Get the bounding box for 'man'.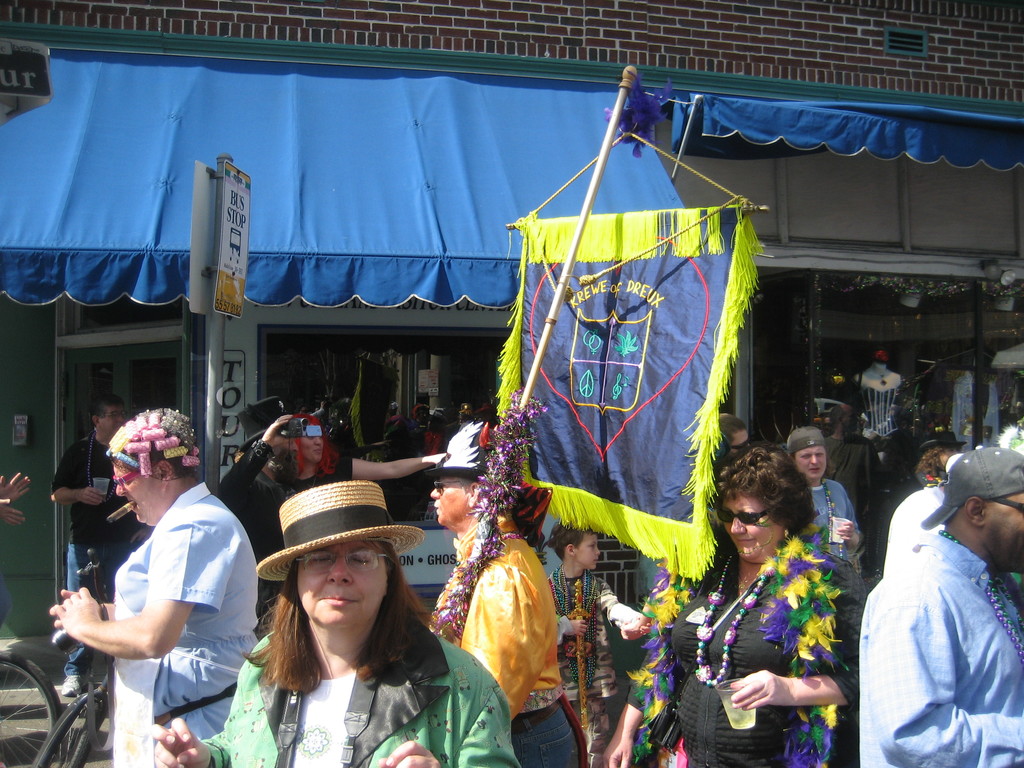
49:396:140:690.
